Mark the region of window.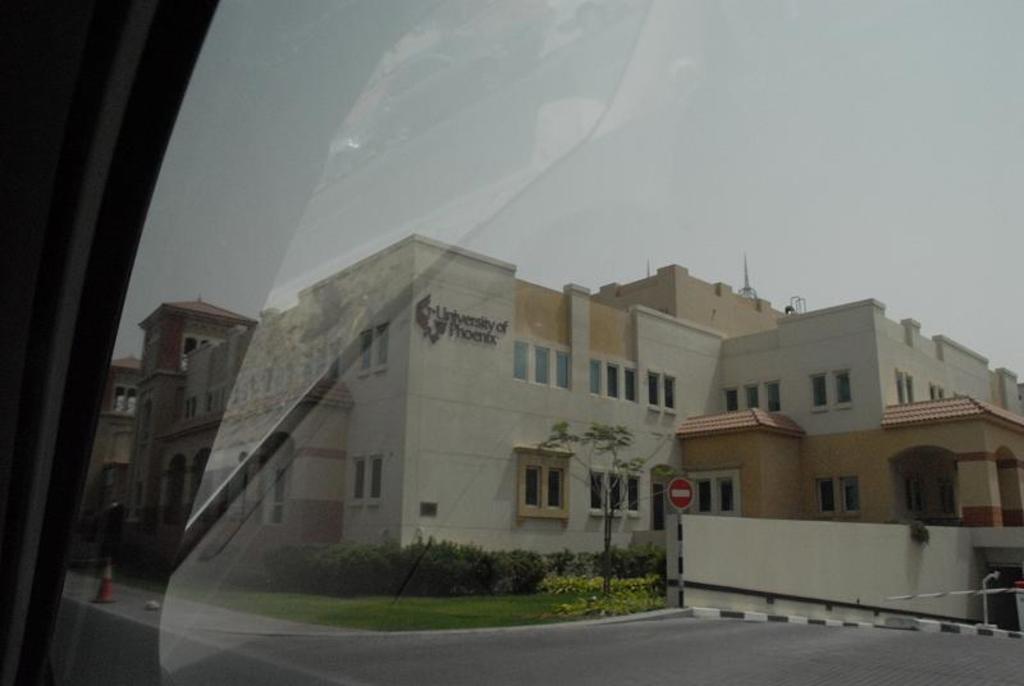
Region: region(535, 349, 549, 385).
